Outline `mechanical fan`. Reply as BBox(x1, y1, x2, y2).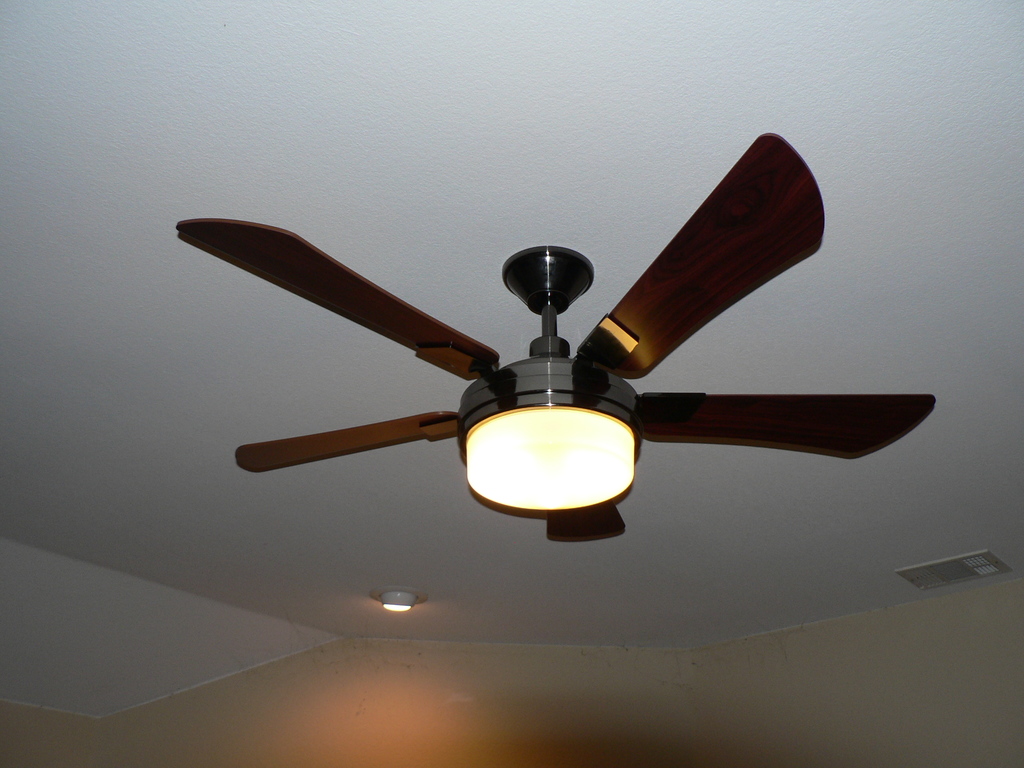
BBox(176, 127, 937, 543).
